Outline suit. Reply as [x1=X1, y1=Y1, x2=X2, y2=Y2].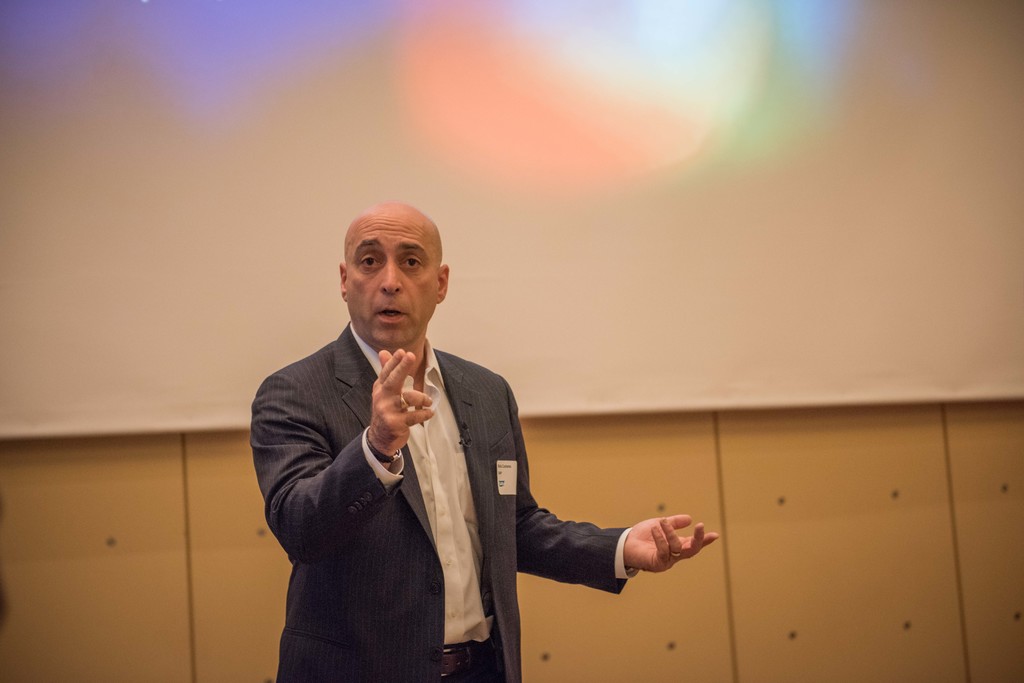
[x1=257, y1=277, x2=660, y2=661].
